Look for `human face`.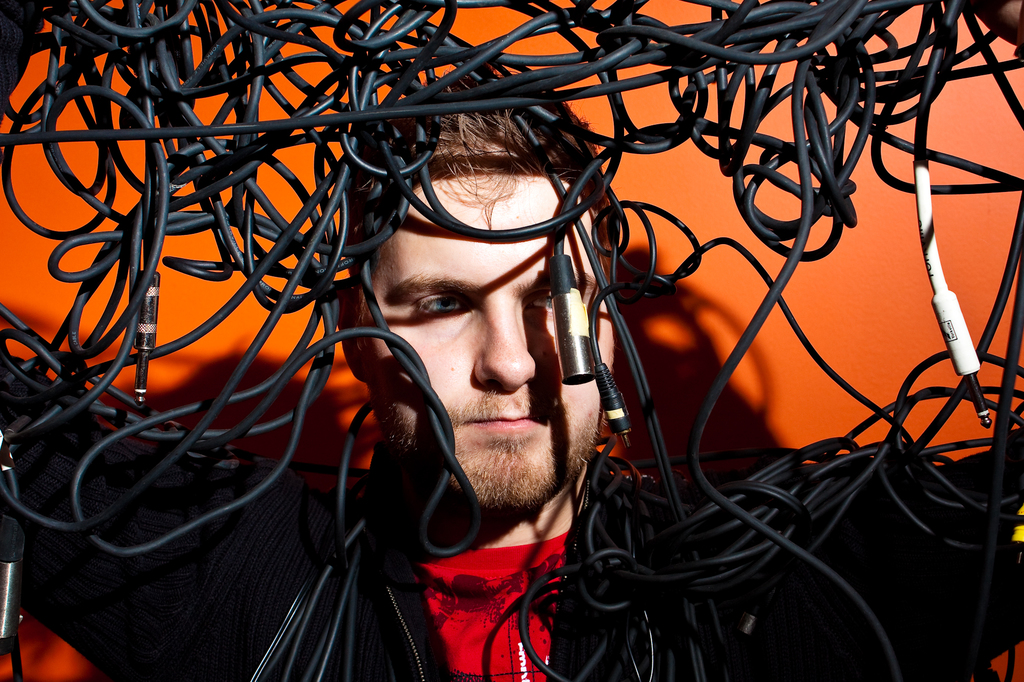
Found: {"x1": 340, "y1": 147, "x2": 612, "y2": 510}.
